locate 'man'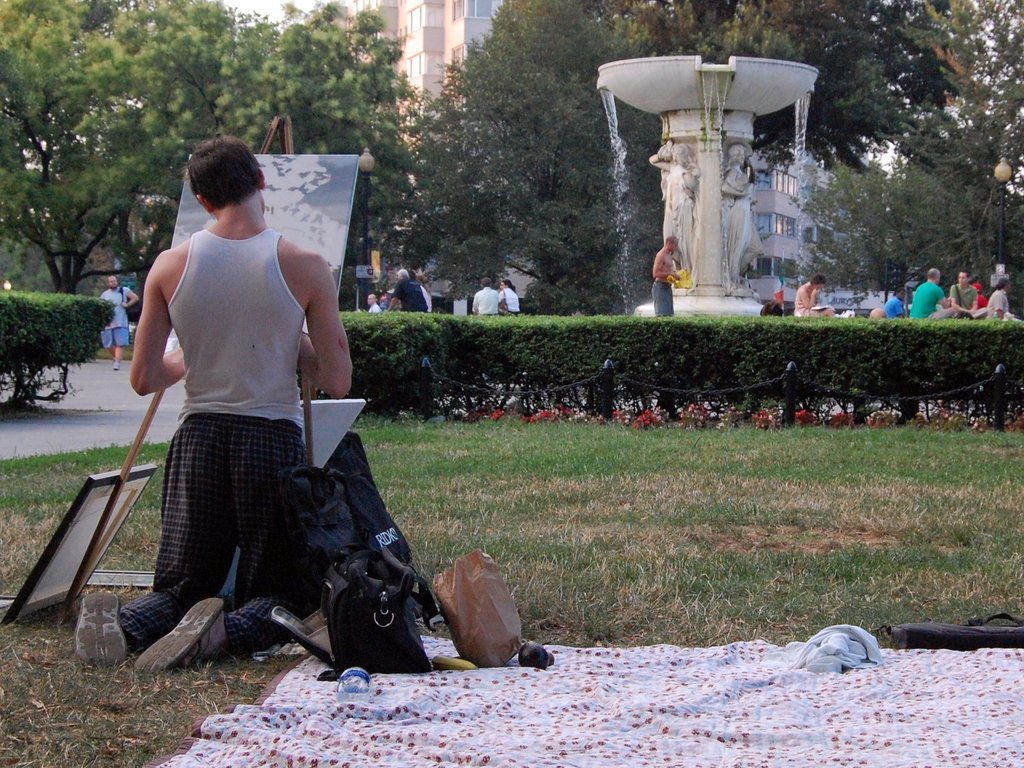
(364,292,382,318)
